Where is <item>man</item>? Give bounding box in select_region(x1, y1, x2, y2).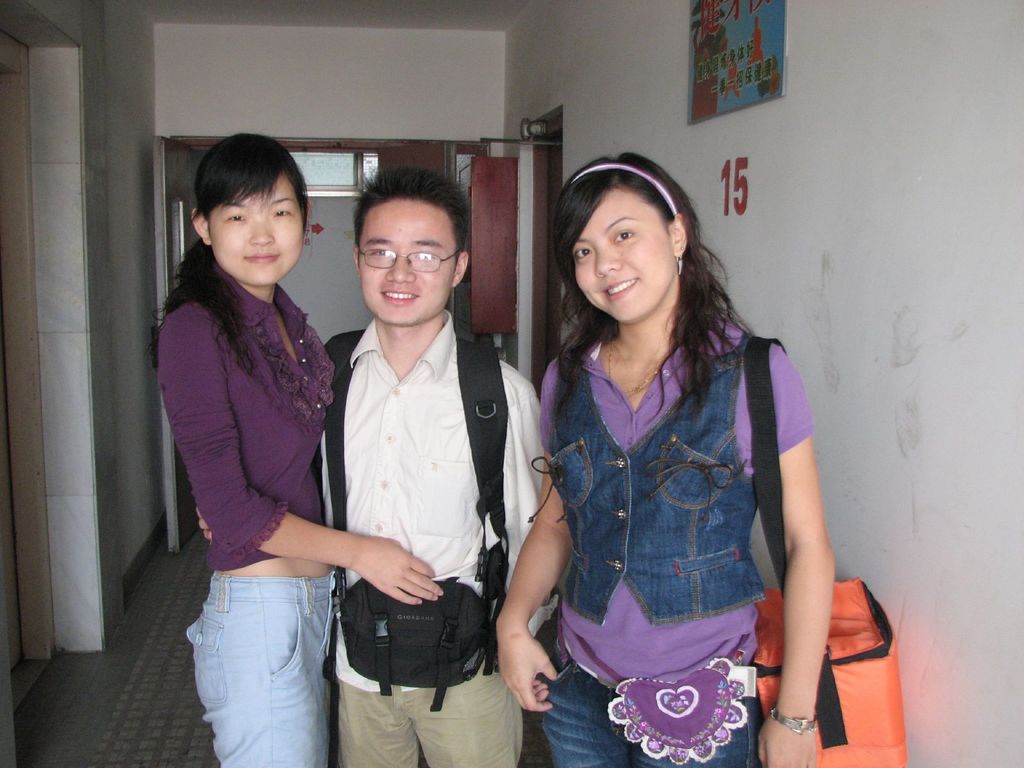
select_region(198, 166, 559, 767).
